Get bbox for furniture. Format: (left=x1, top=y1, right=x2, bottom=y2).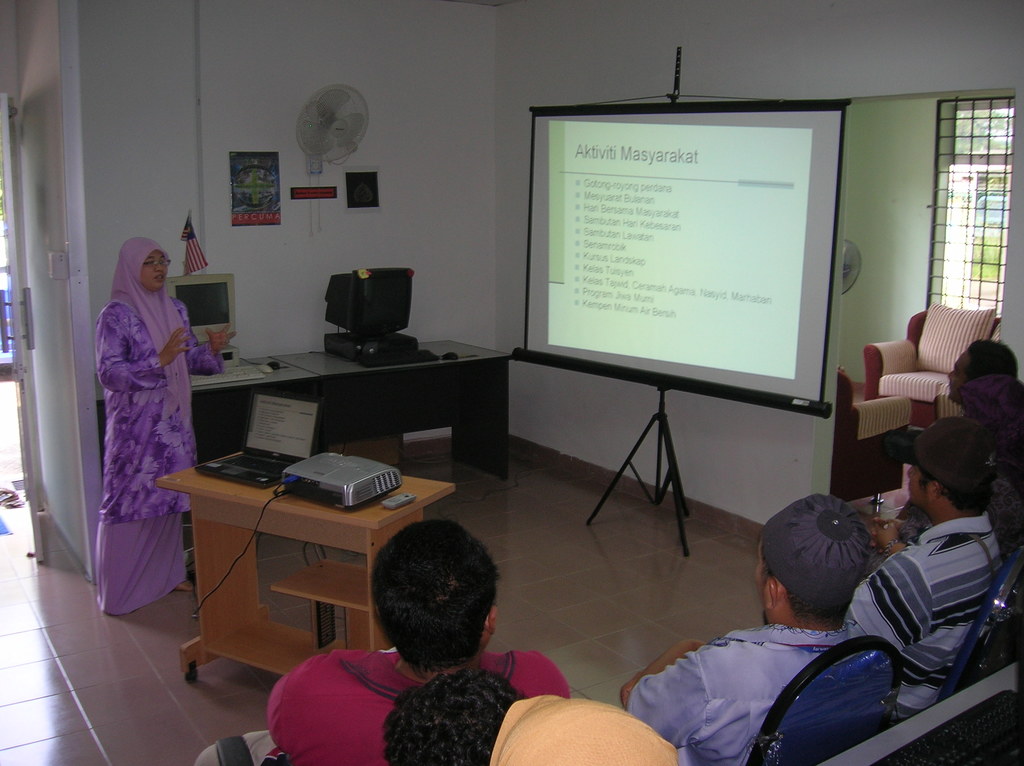
(left=835, top=367, right=911, bottom=506).
